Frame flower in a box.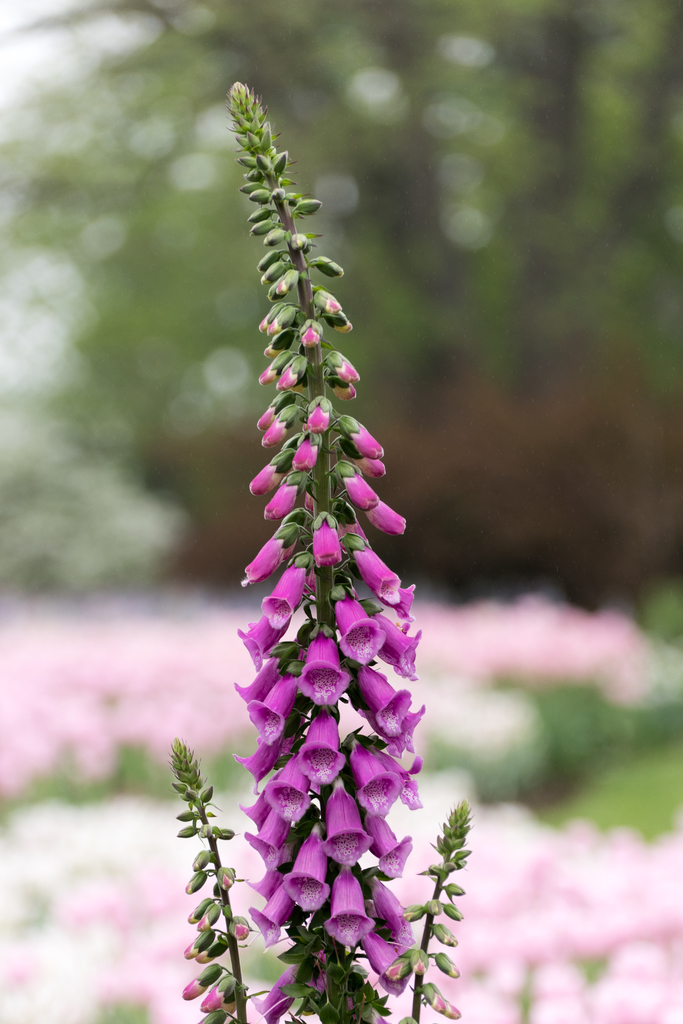
bbox=(261, 568, 309, 632).
